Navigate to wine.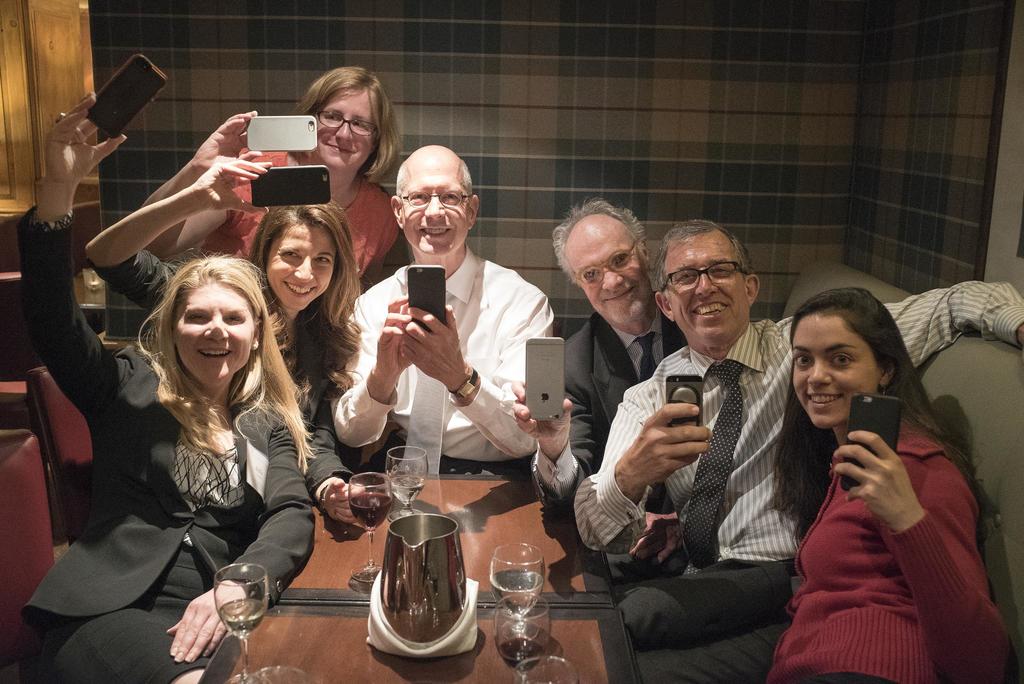
Navigation target: (499,637,540,668).
